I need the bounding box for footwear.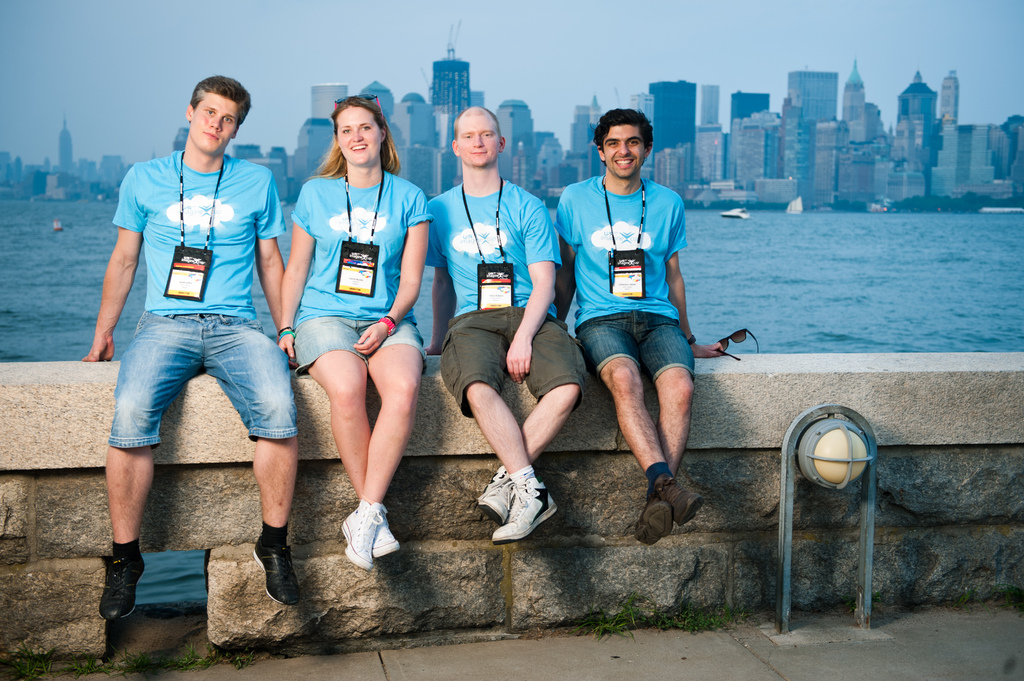
Here it is: <region>655, 476, 705, 531</region>.
